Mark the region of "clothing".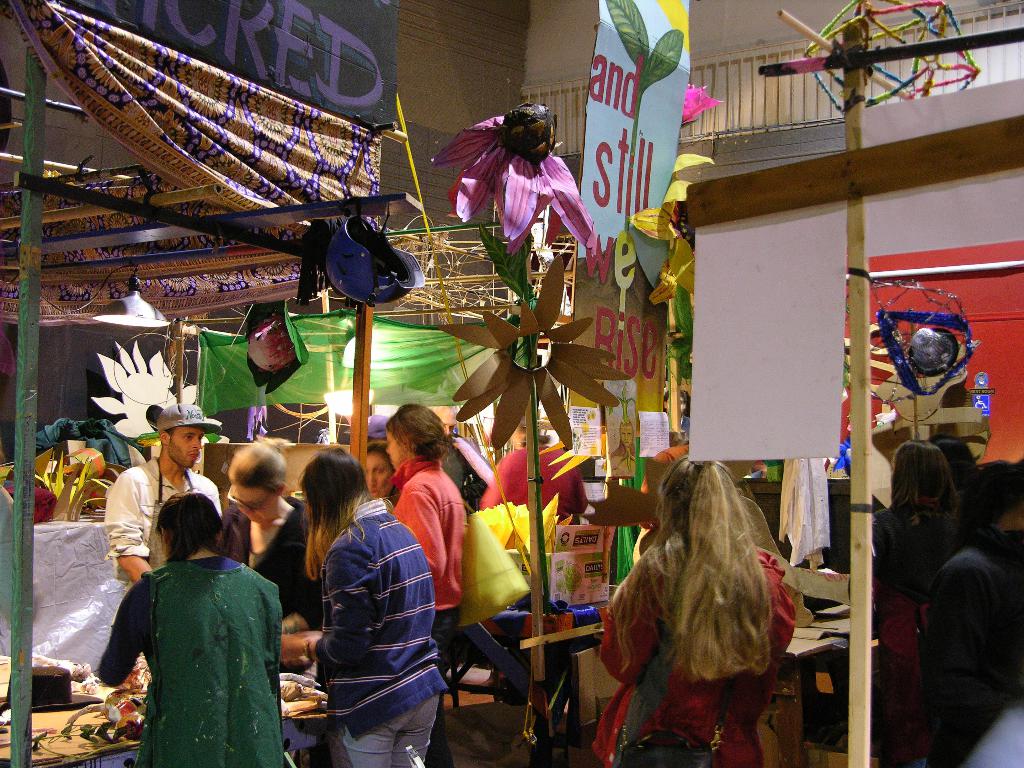
Region: bbox=[931, 518, 1023, 767].
